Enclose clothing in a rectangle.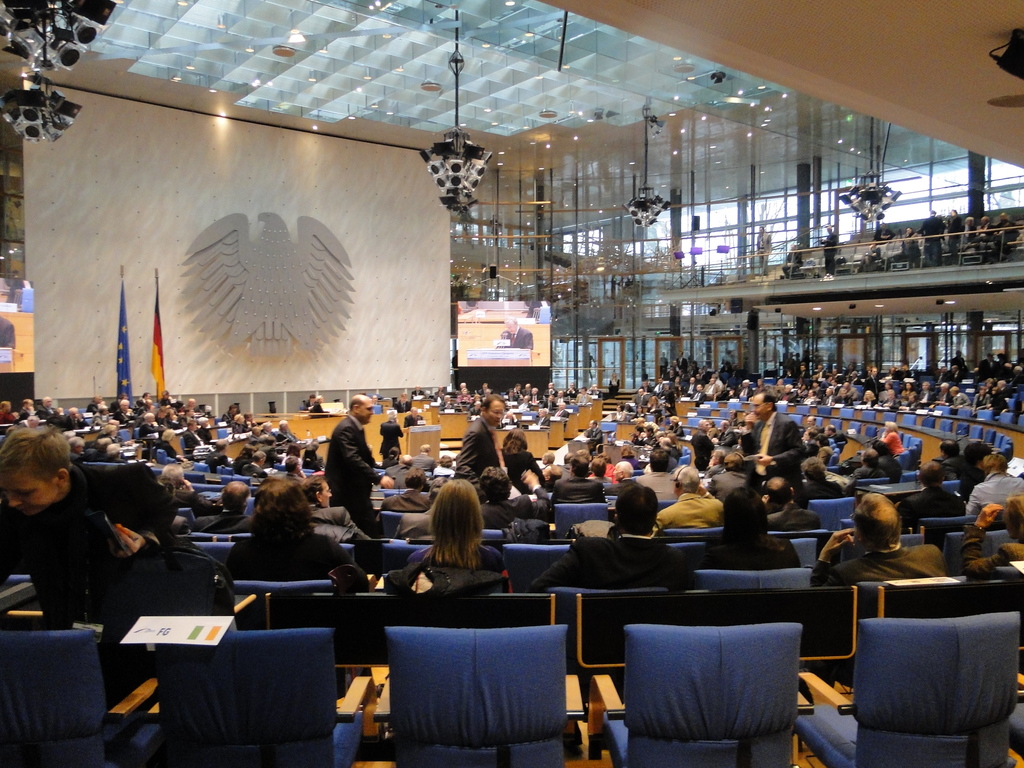
(754,228,772,276).
